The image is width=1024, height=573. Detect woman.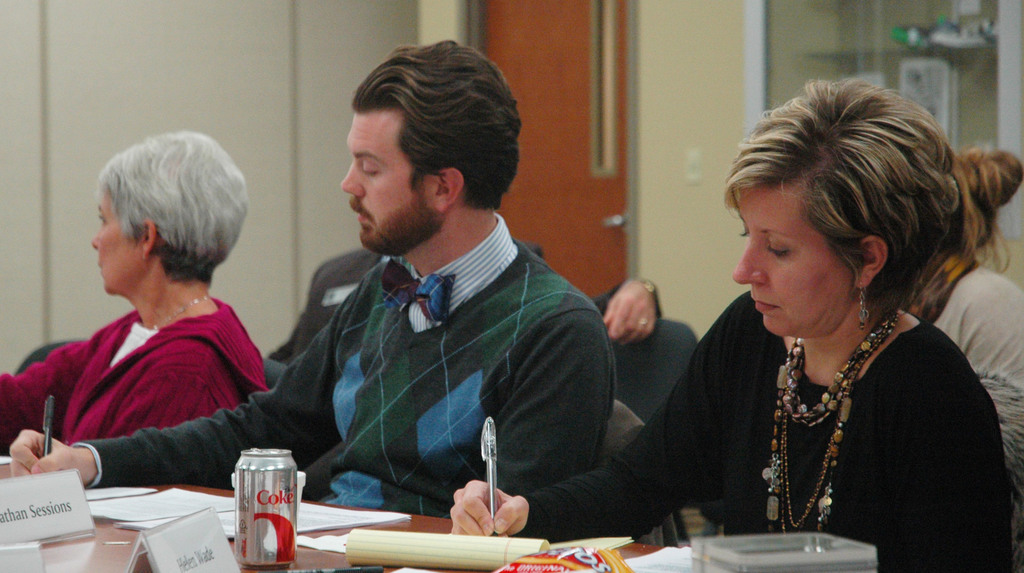
Detection: {"left": 452, "top": 78, "right": 1007, "bottom": 572}.
